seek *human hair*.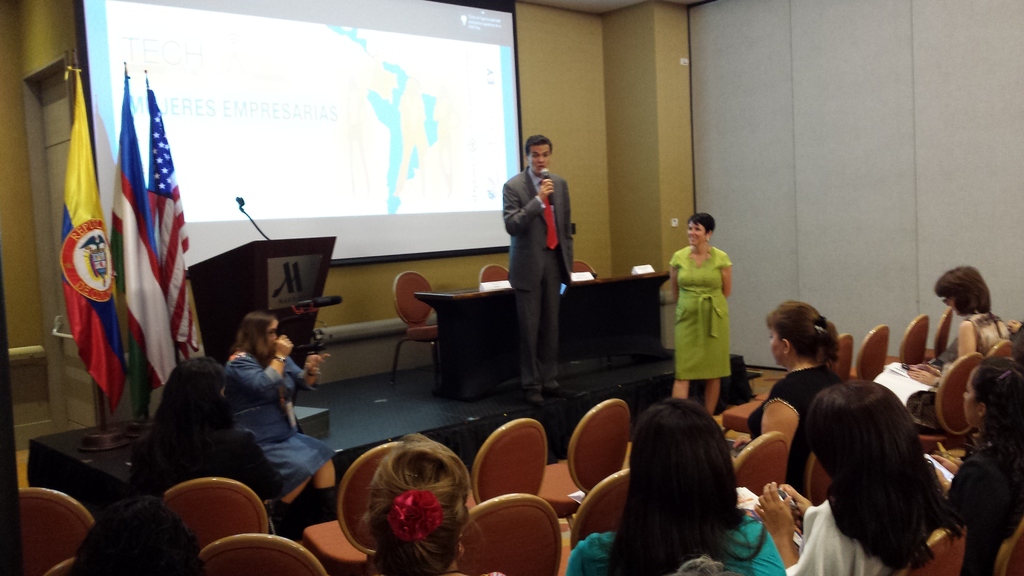
select_region(525, 133, 553, 157).
